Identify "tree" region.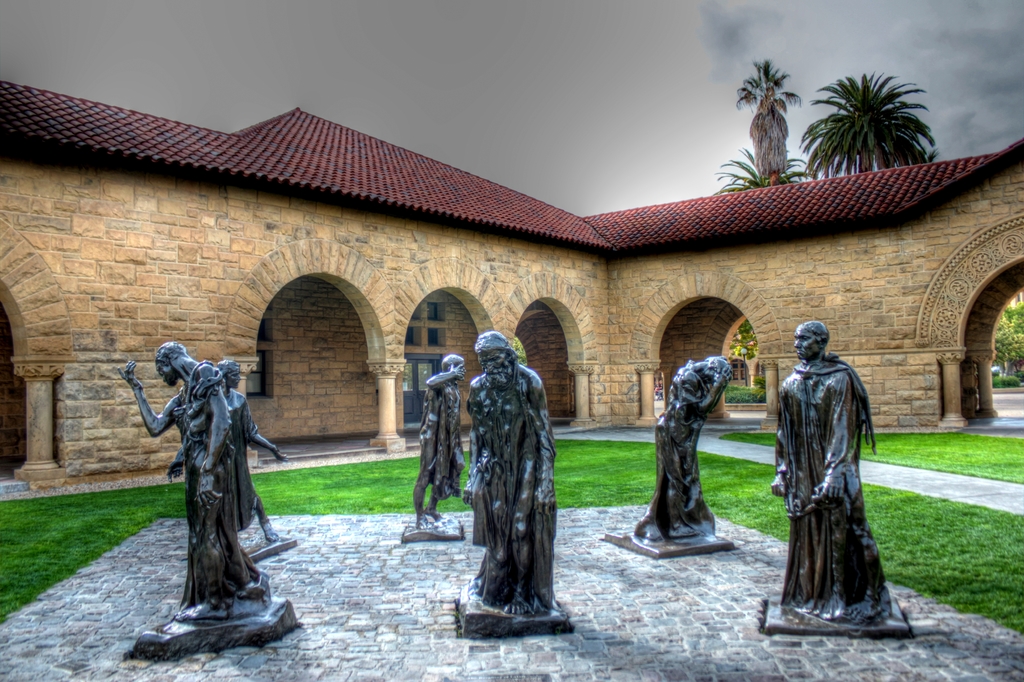
Region: [x1=730, y1=59, x2=799, y2=200].
